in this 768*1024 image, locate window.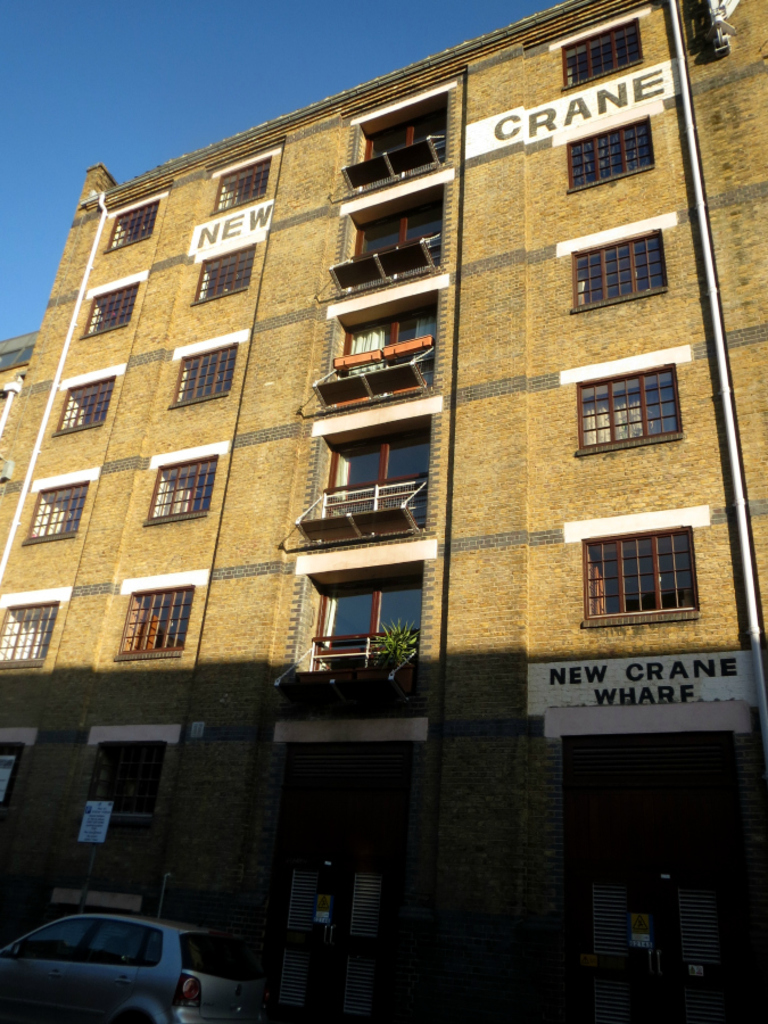
Bounding box: select_region(311, 560, 422, 667).
